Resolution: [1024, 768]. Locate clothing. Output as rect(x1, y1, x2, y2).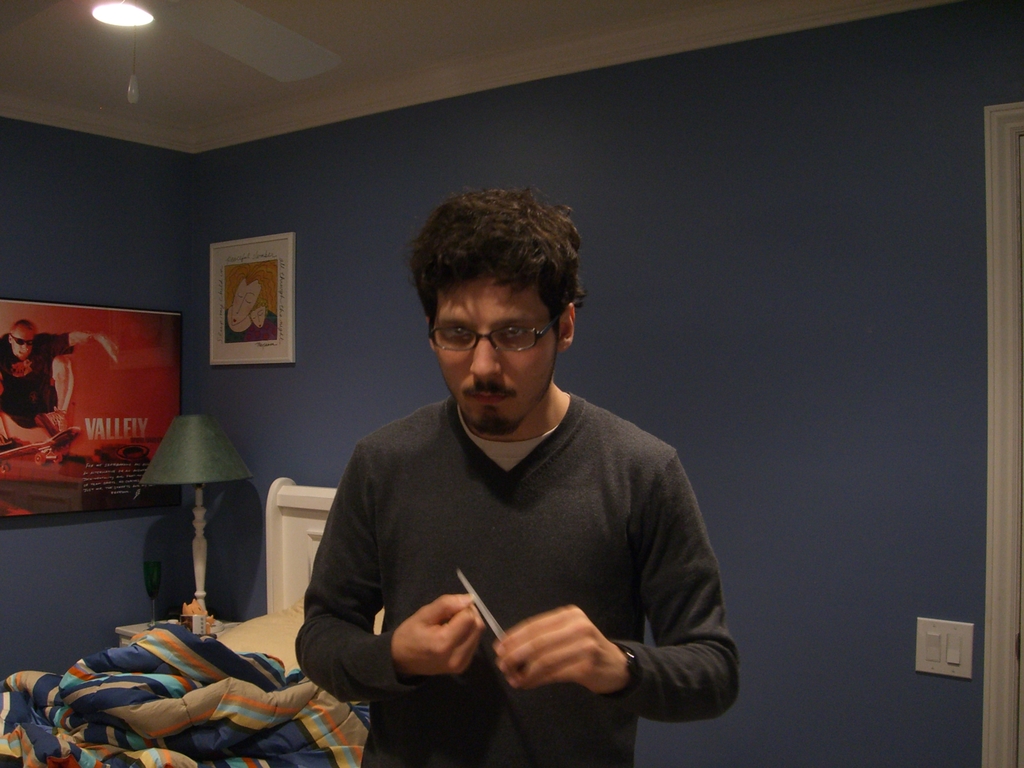
rect(224, 311, 280, 343).
